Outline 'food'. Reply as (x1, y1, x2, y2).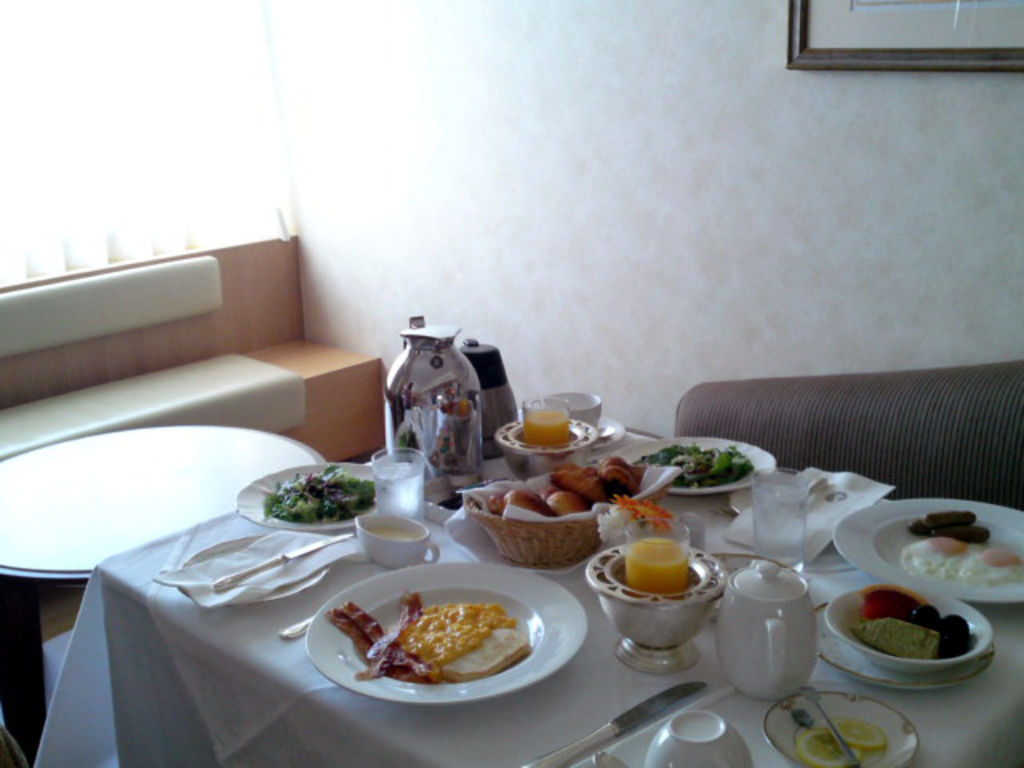
(352, 592, 539, 686).
